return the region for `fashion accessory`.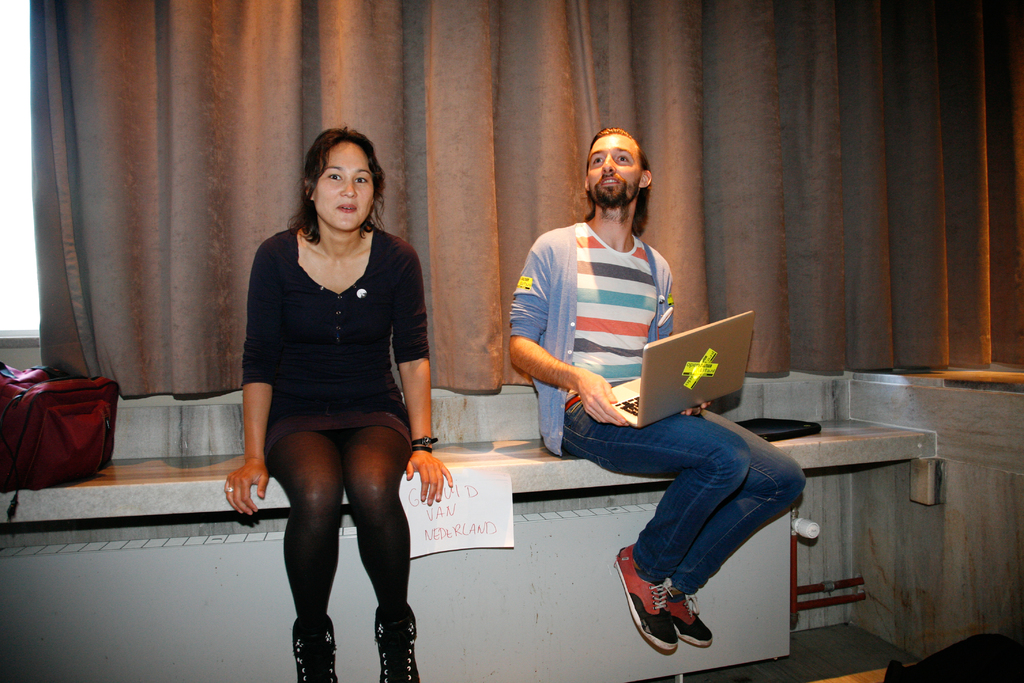
left=371, top=601, right=422, bottom=682.
